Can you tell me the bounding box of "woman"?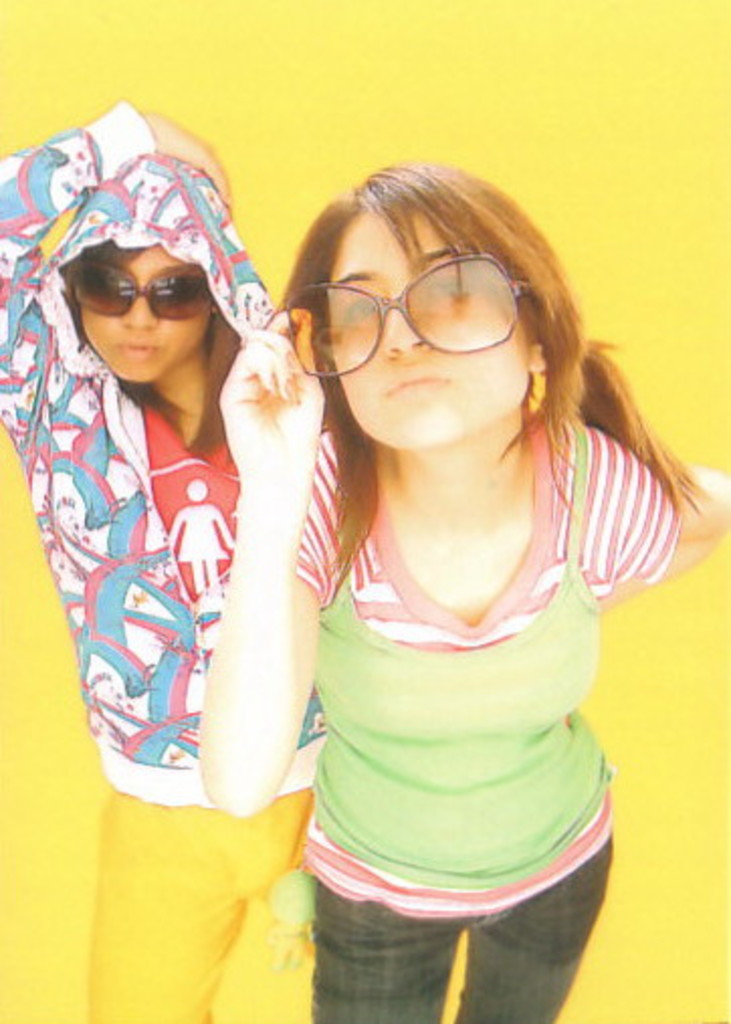
194/158/729/1022.
